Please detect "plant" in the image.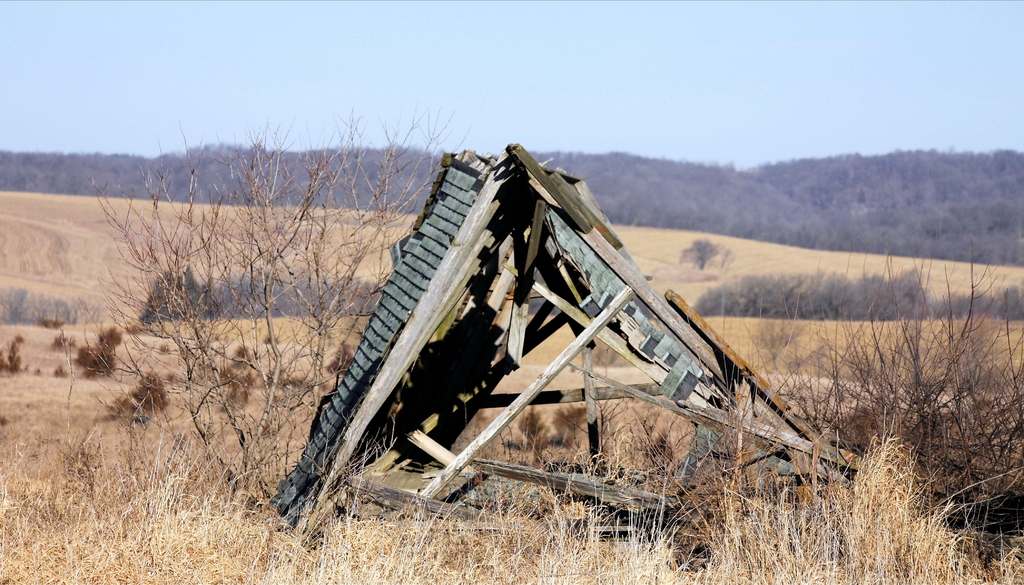
(x1=253, y1=364, x2=318, y2=395).
